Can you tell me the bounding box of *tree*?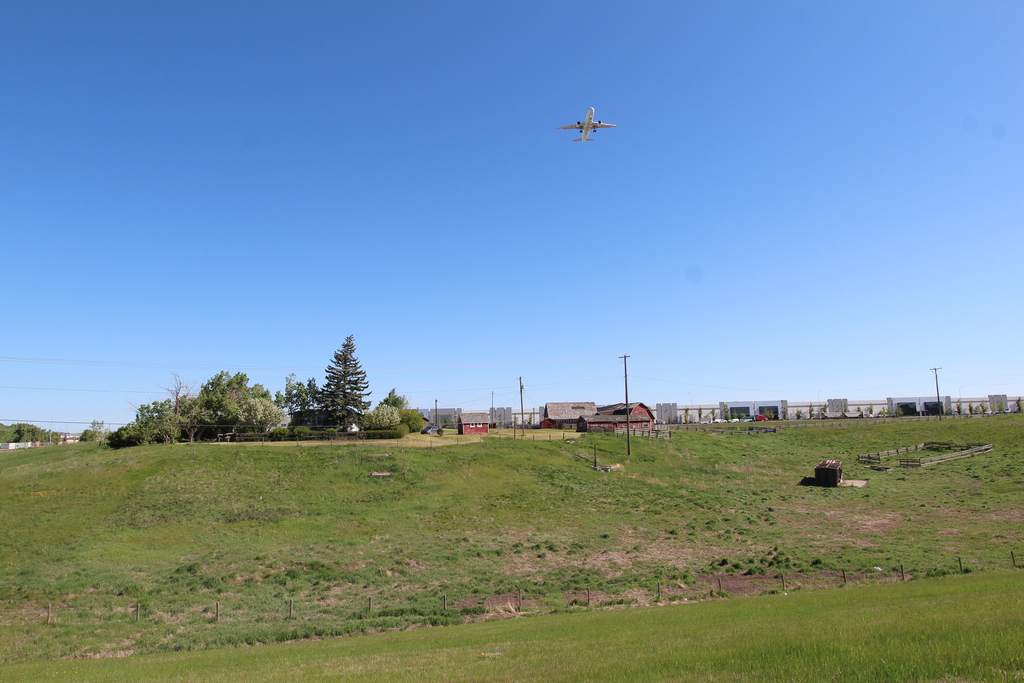
[981, 400, 989, 413].
